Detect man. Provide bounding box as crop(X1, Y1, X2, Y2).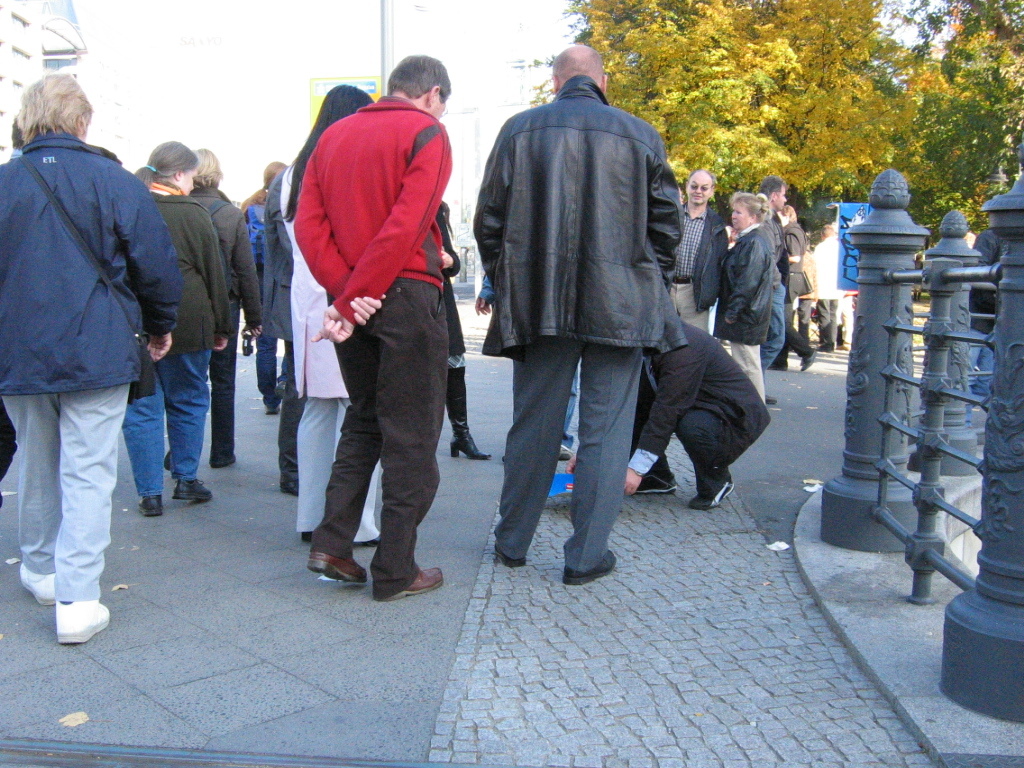
crop(461, 37, 733, 589).
